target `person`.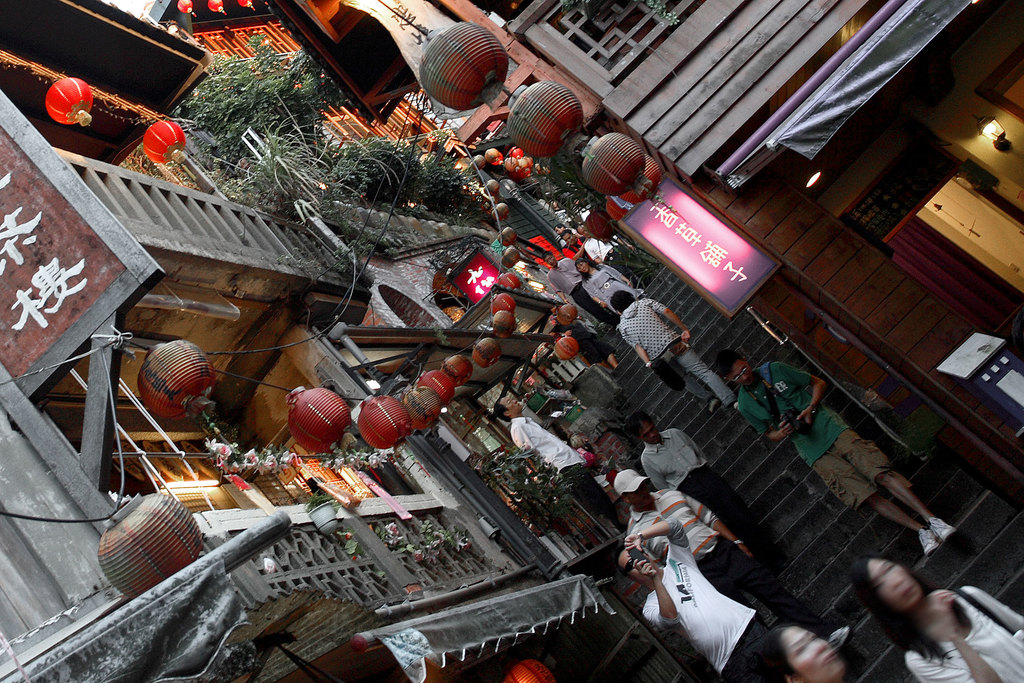
Target region: (598, 513, 778, 678).
